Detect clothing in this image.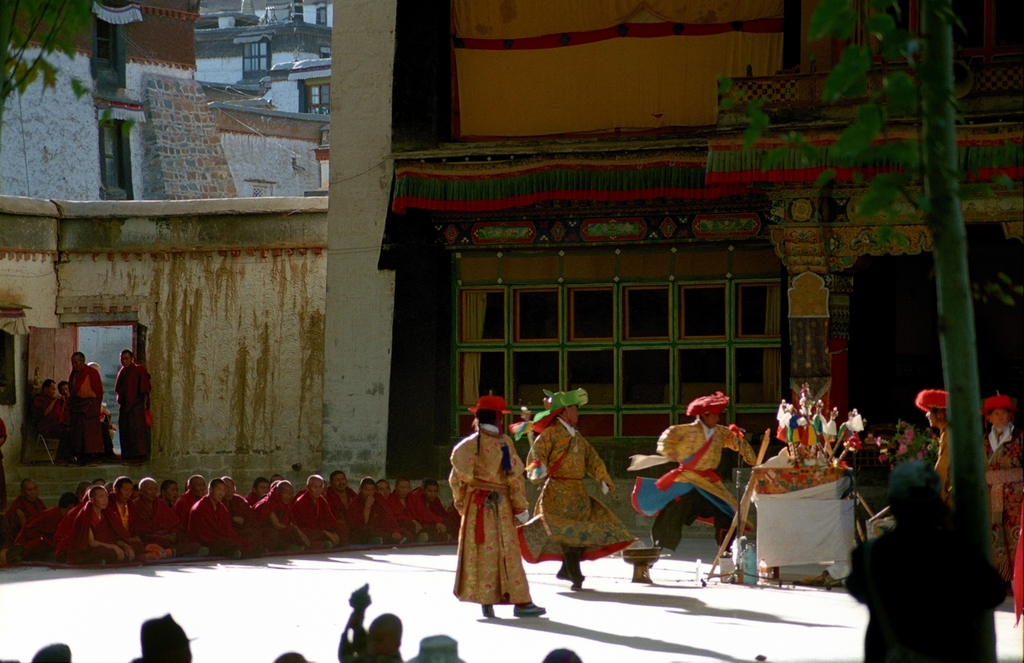
Detection: x1=980, y1=421, x2=1023, y2=588.
